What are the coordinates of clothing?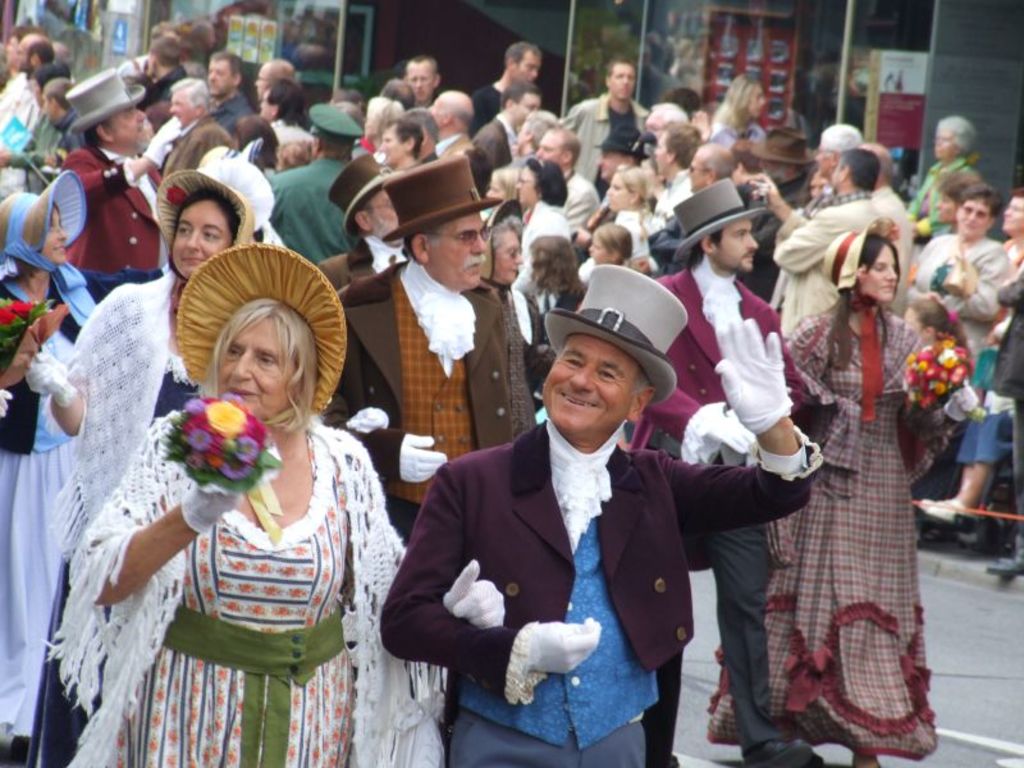
(947,273,1023,476).
